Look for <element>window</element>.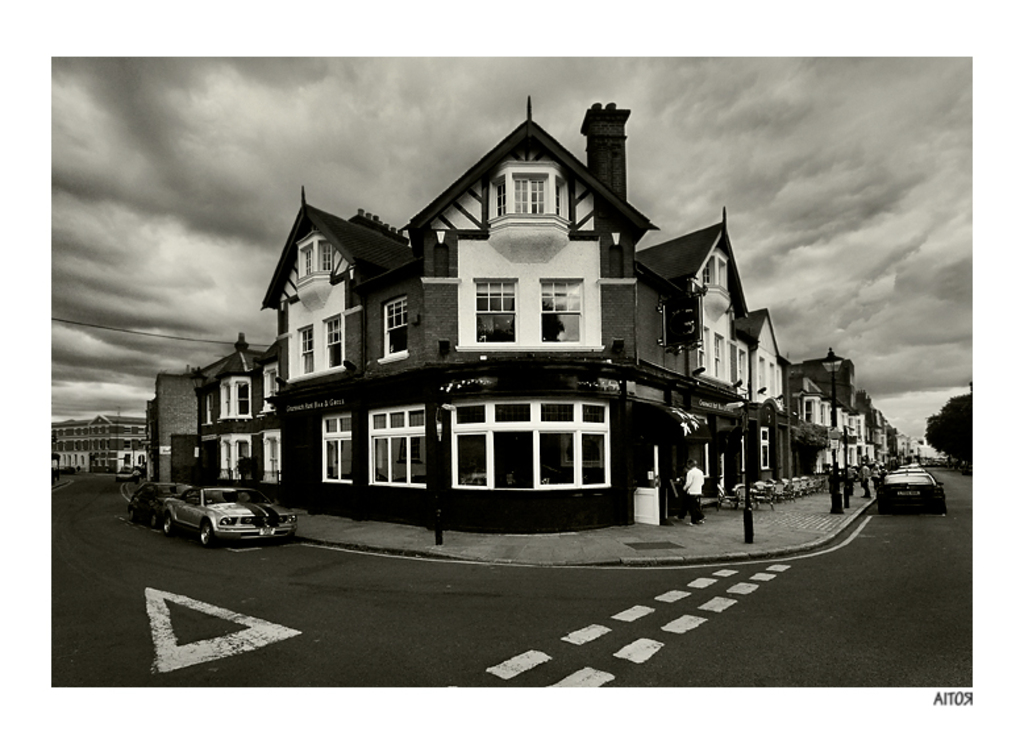
Found: (428,369,641,490).
